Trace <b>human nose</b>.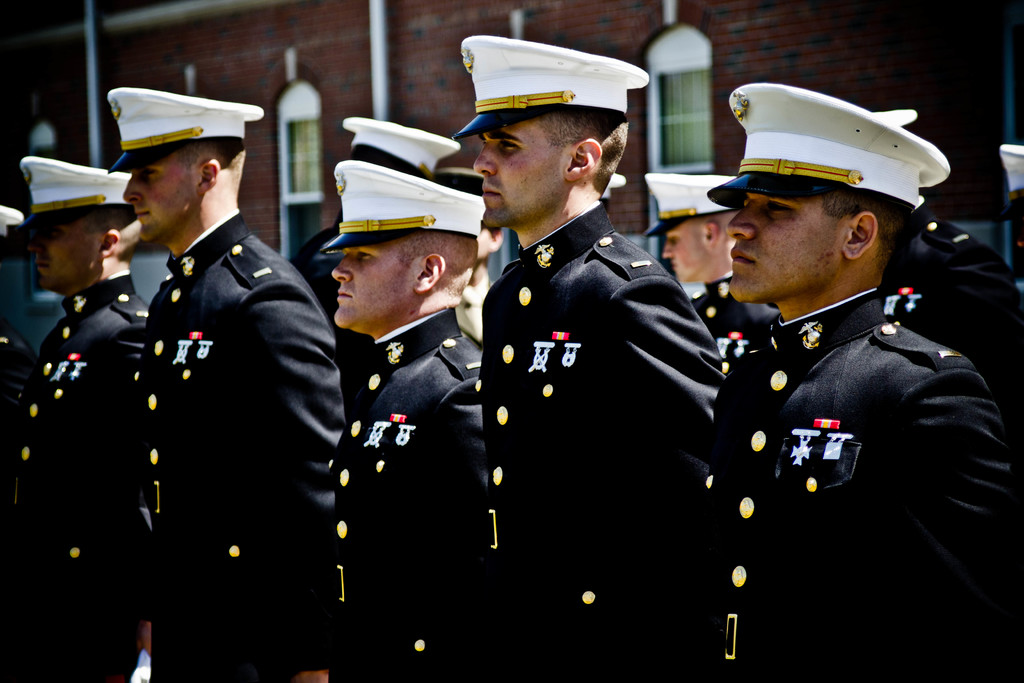
Traced to box=[471, 145, 492, 179].
